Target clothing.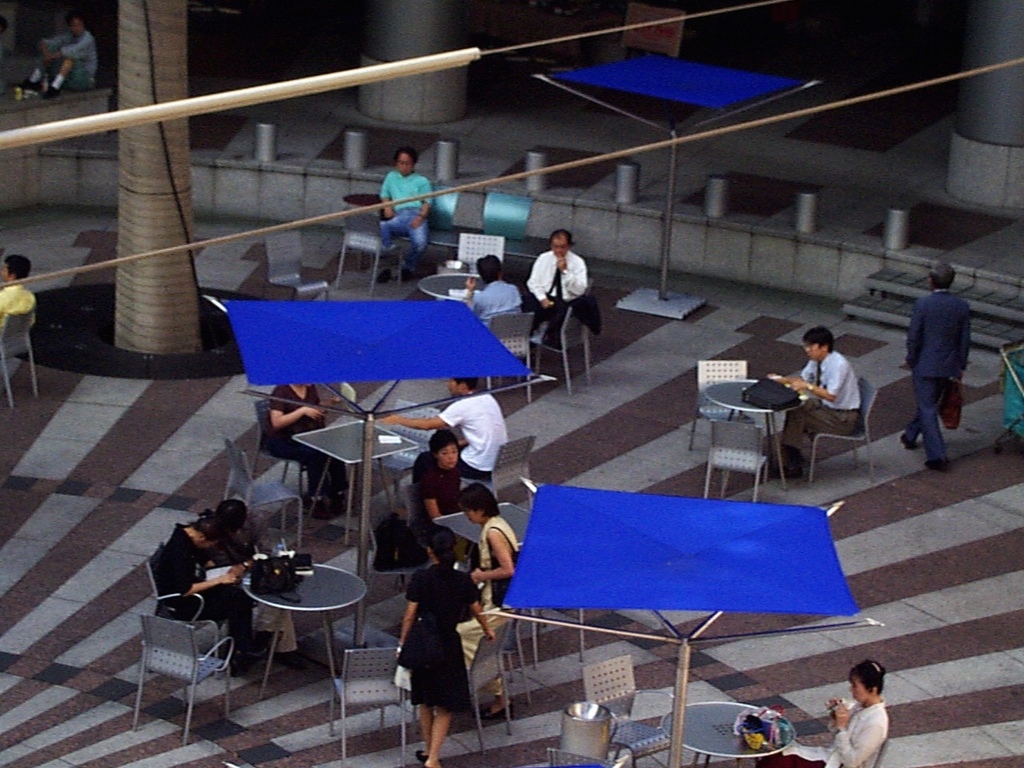
Target region: {"left": 825, "top": 698, "right": 891, "bottom": 766}.
